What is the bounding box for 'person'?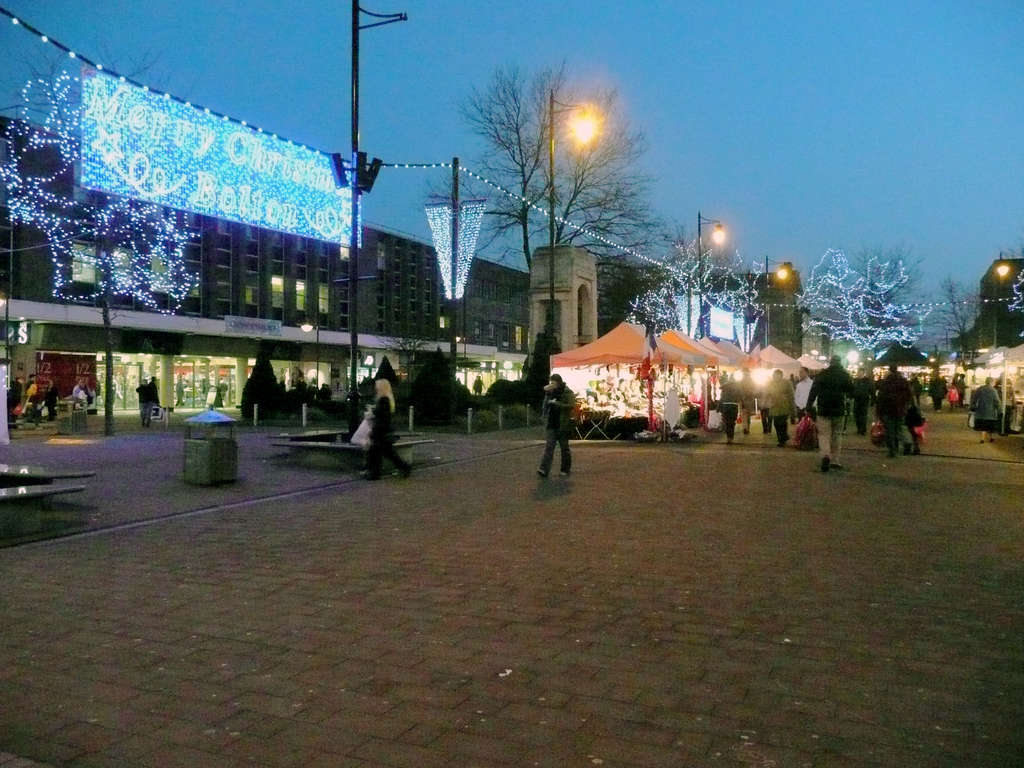
l=145, t=374, r=163, b=408.
